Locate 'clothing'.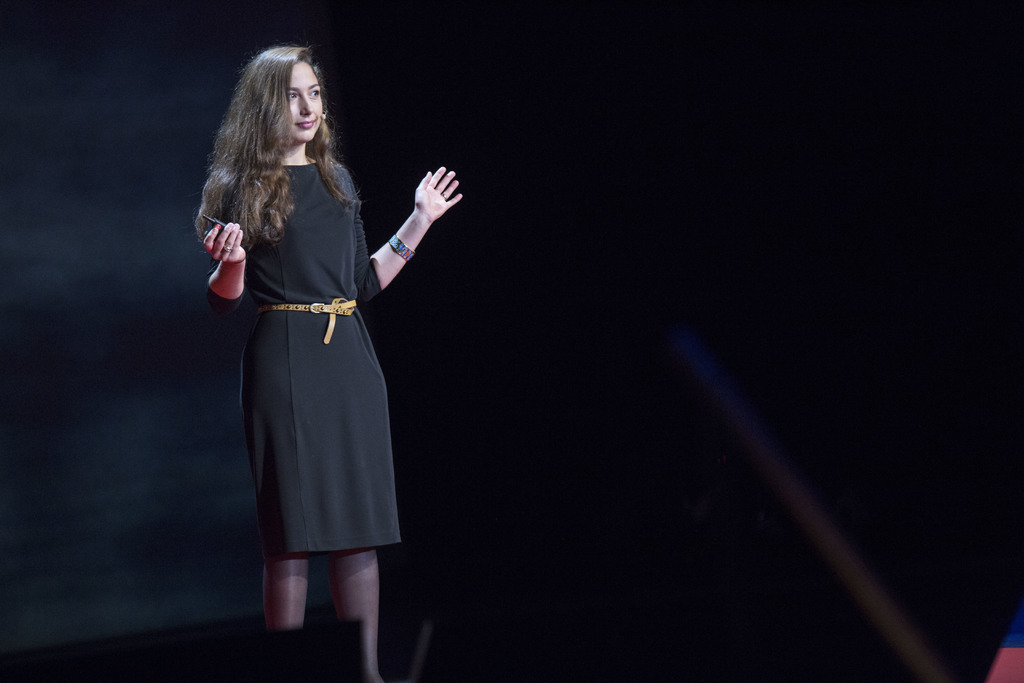
Bounding box: pyautogui.locateOnScreen(204, 143, 426, 575).
